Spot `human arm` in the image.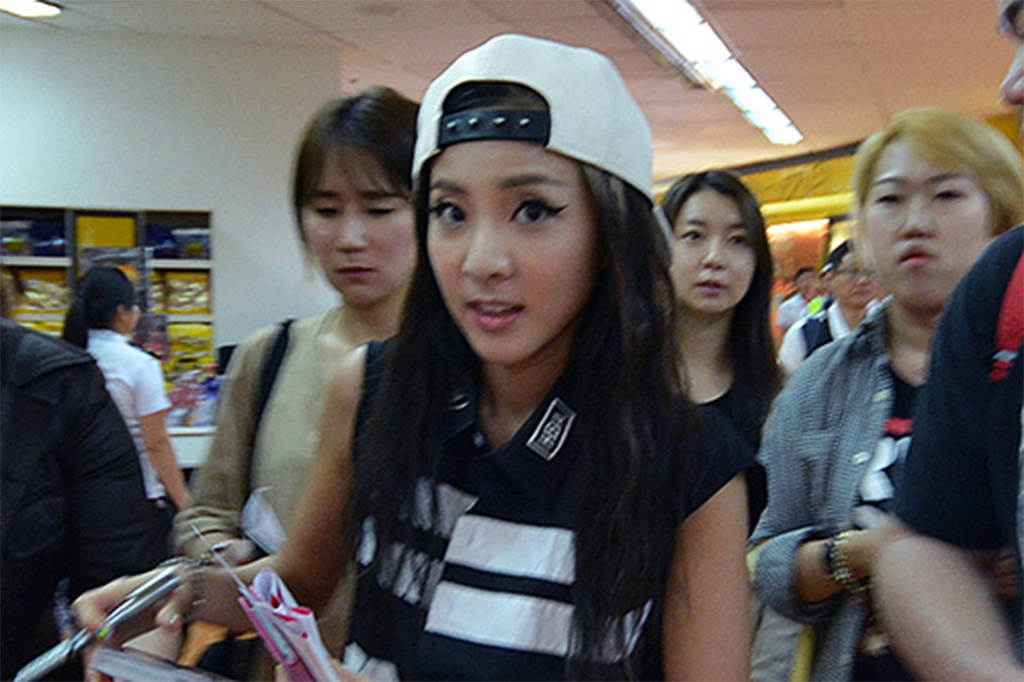
`human arm` found at 741, 357, 886, 621.
